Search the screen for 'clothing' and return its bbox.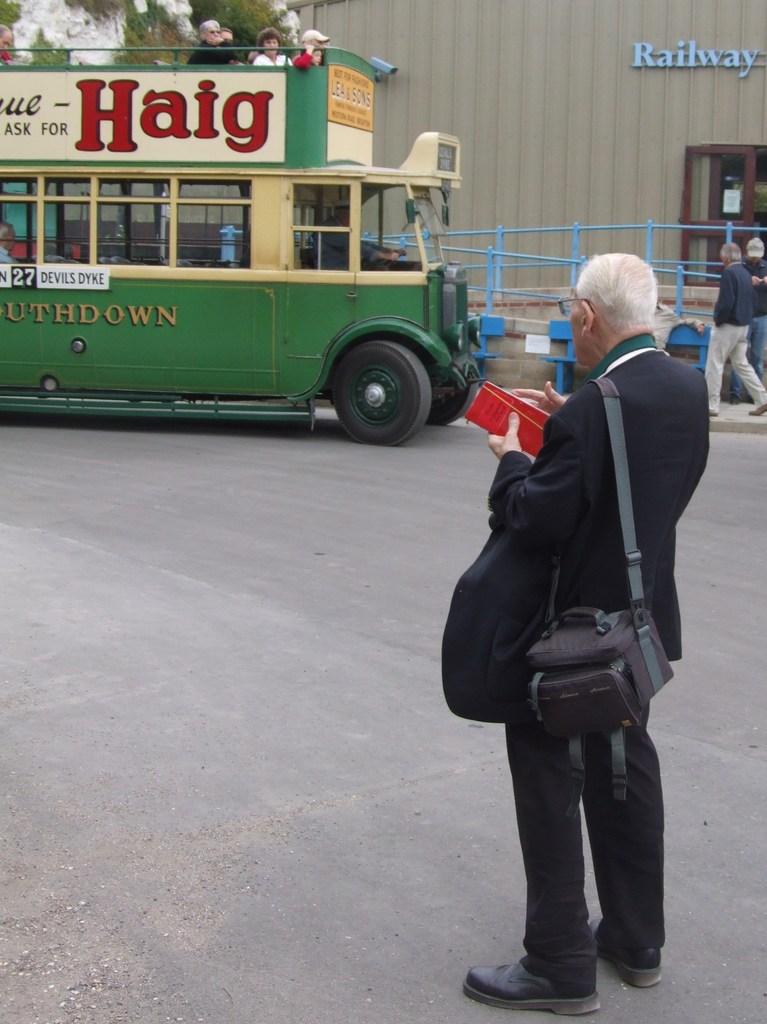
Found: (x1=449, y1=269, x2=706, y2=925).
